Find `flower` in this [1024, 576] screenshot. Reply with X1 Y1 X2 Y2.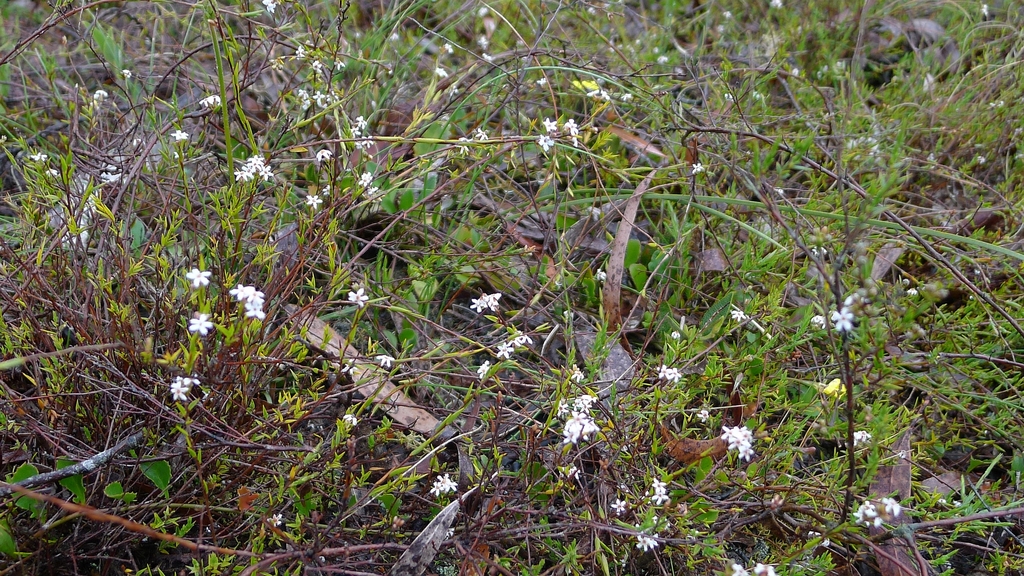
351 141 359 151.
